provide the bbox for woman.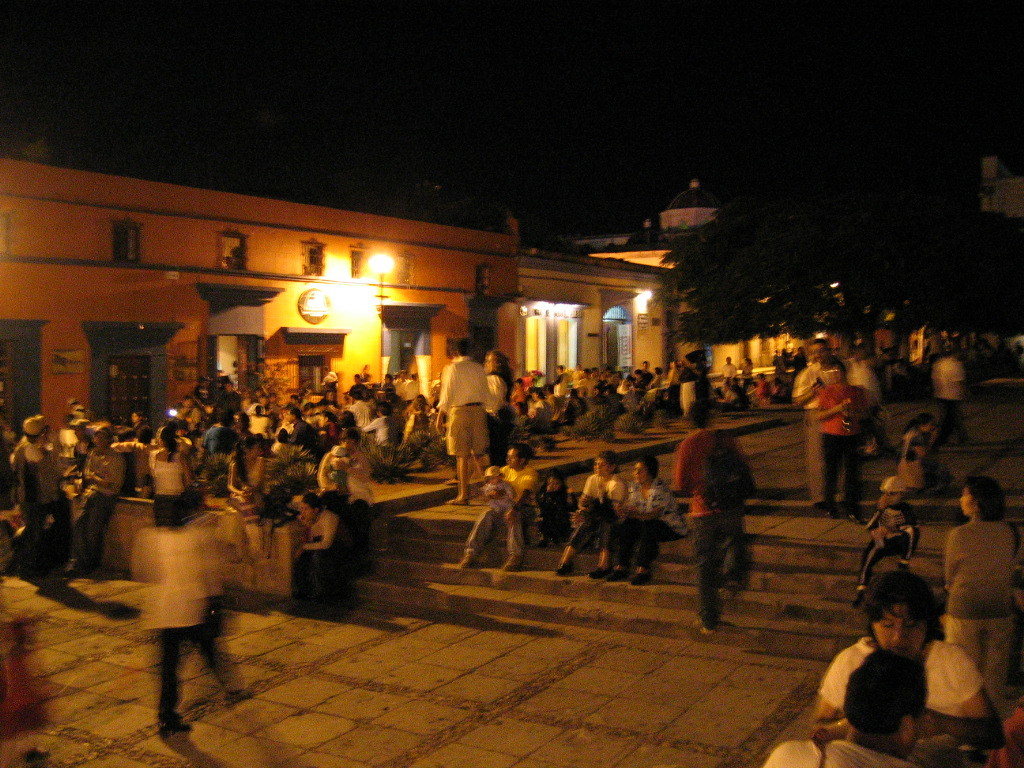
(226, 434, 277, 531).
